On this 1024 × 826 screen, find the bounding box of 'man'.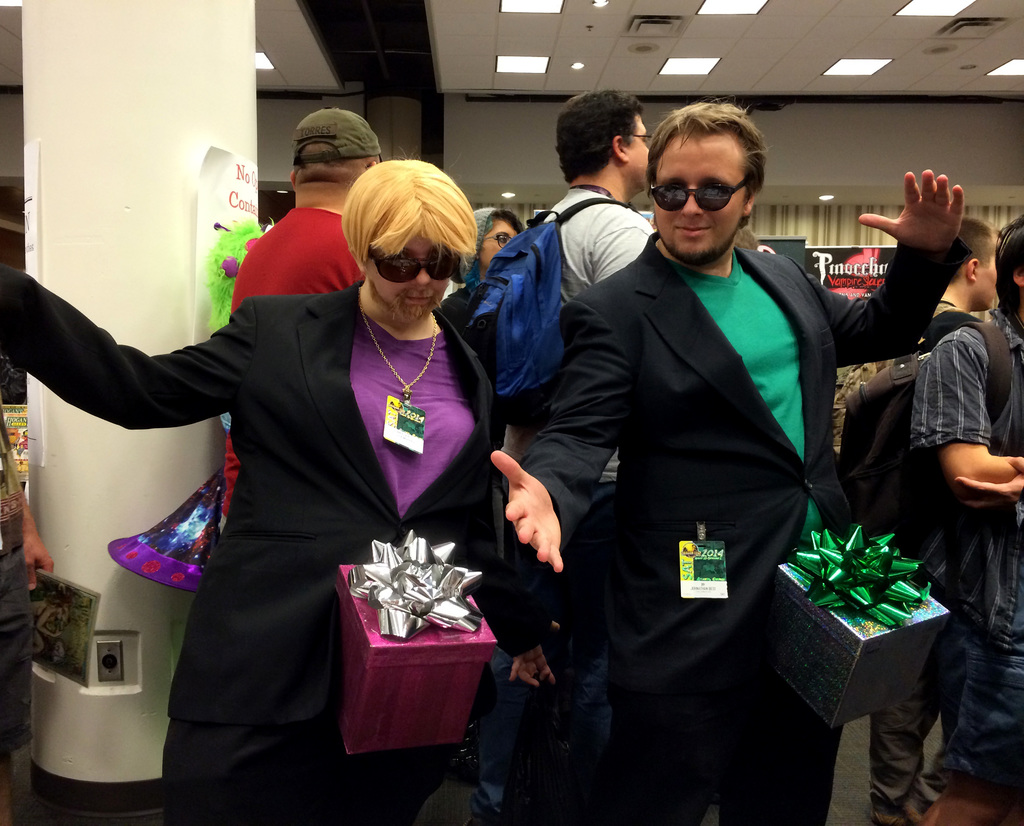
Bounding box: locate(918, 214, 1023, 822).
